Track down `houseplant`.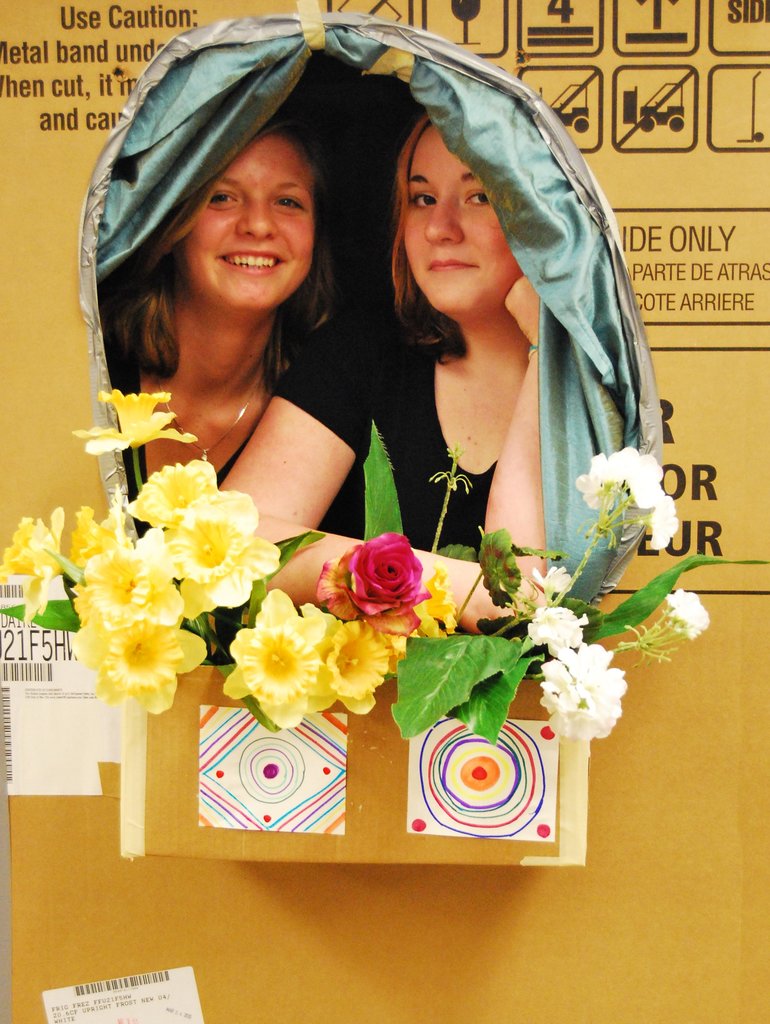
Tracked to <bbox>0, 376, 746, 868</bbox>.
